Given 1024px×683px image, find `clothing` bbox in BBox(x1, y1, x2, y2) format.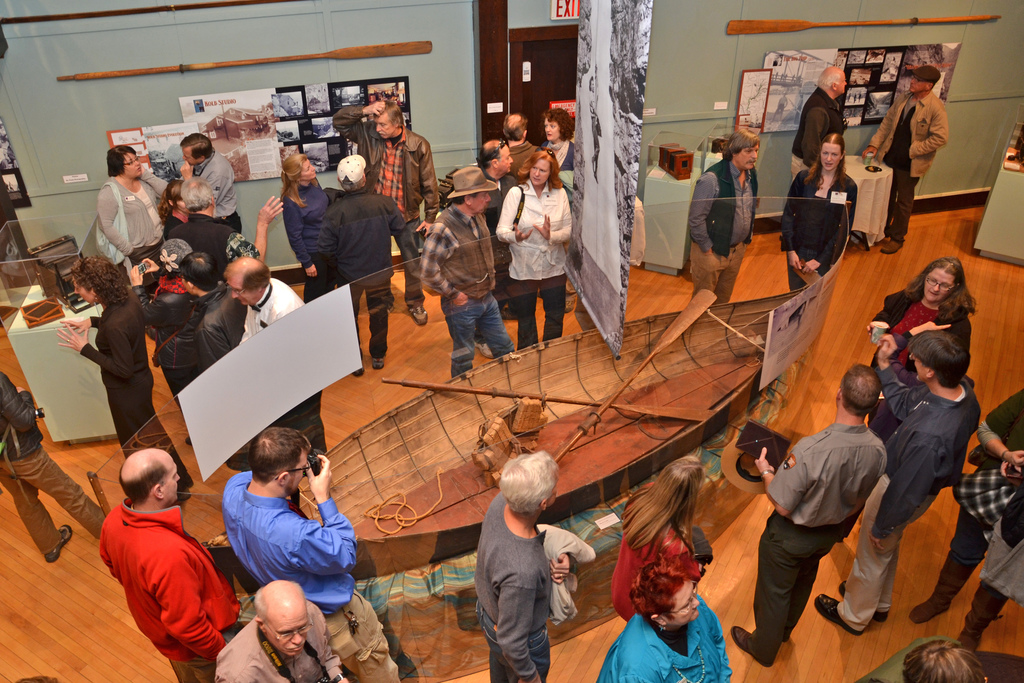
BBox(632, 200, 646, 265).
